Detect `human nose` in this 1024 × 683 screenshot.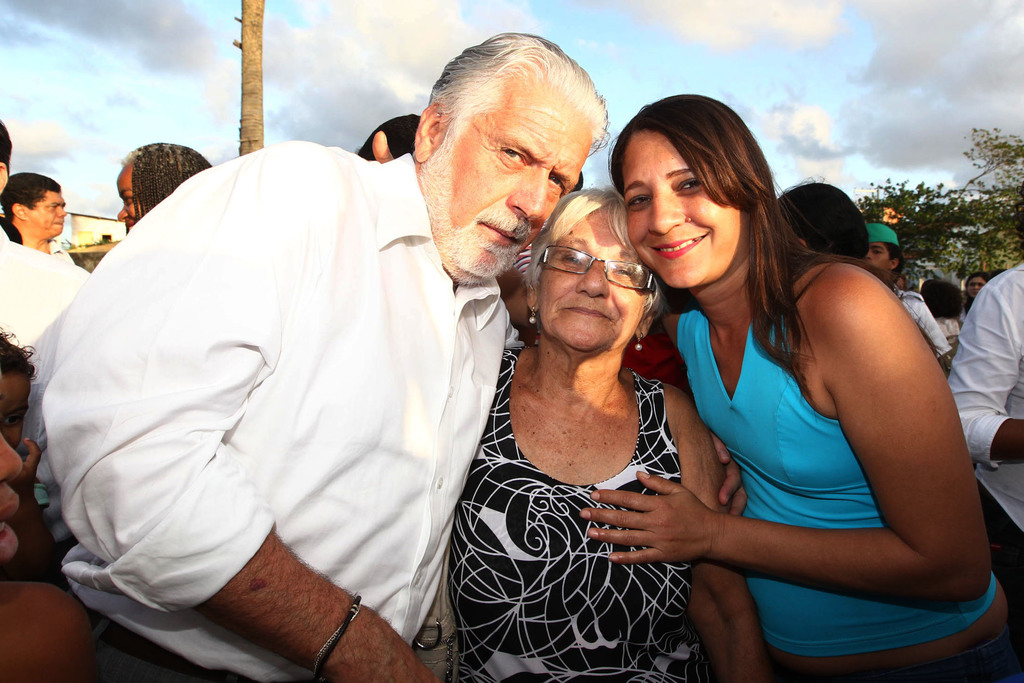
Detection: 501/170/551/223.
